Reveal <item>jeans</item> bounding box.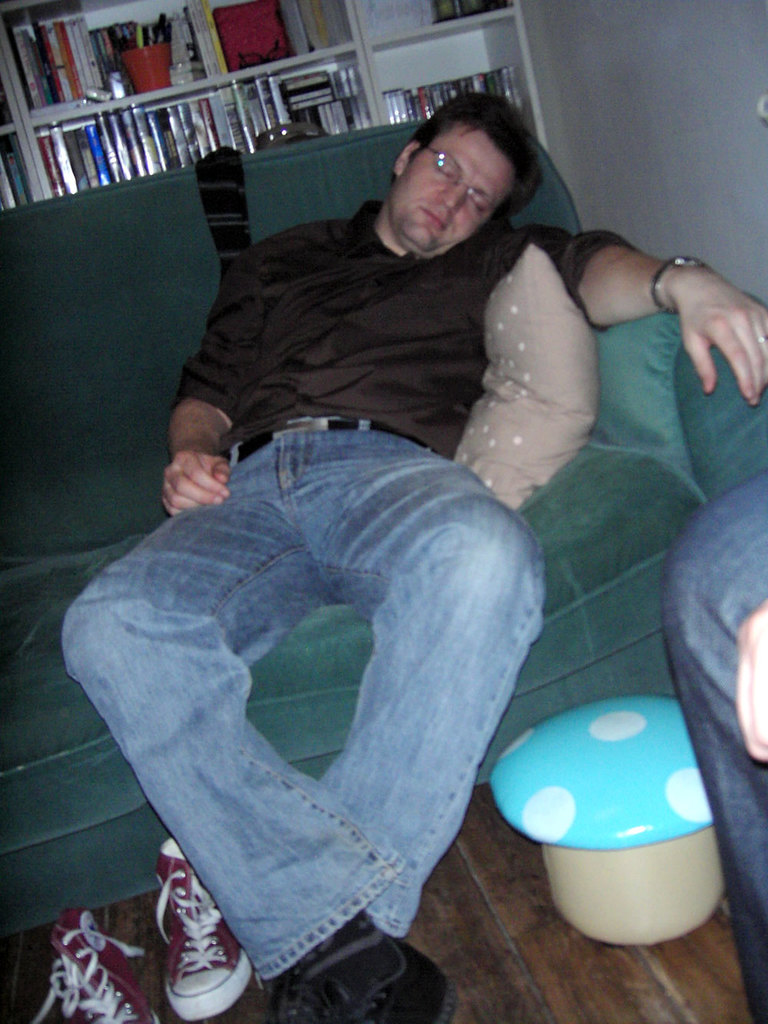
Revealed: (48, 417, 565, 993).
